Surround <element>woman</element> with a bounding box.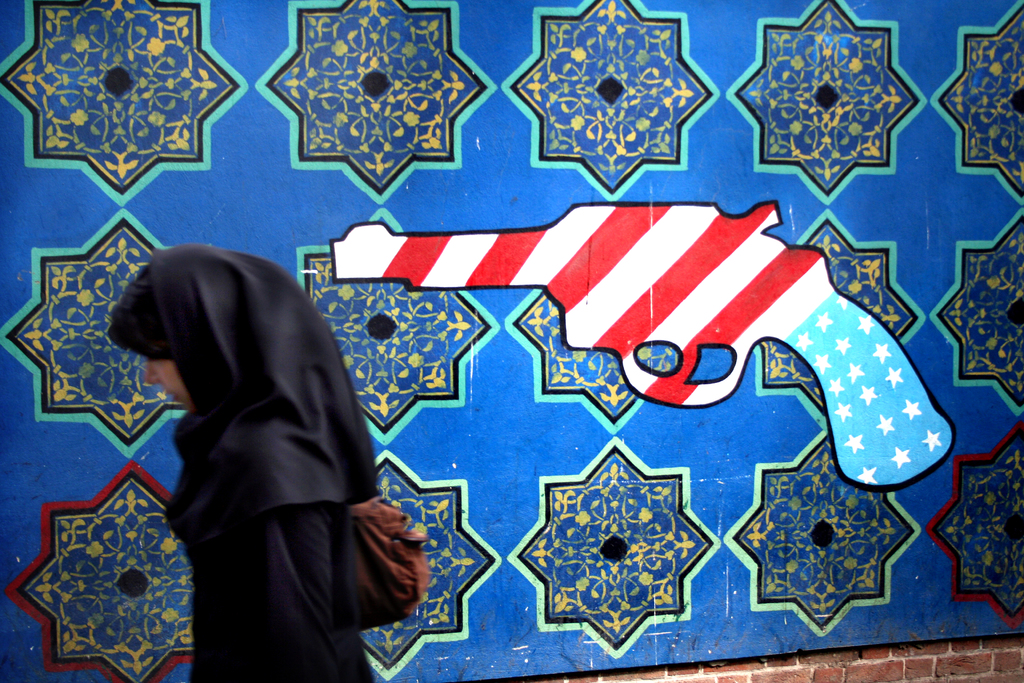
pyautogui.locateOnScreen(102, 227, 398, 660).
